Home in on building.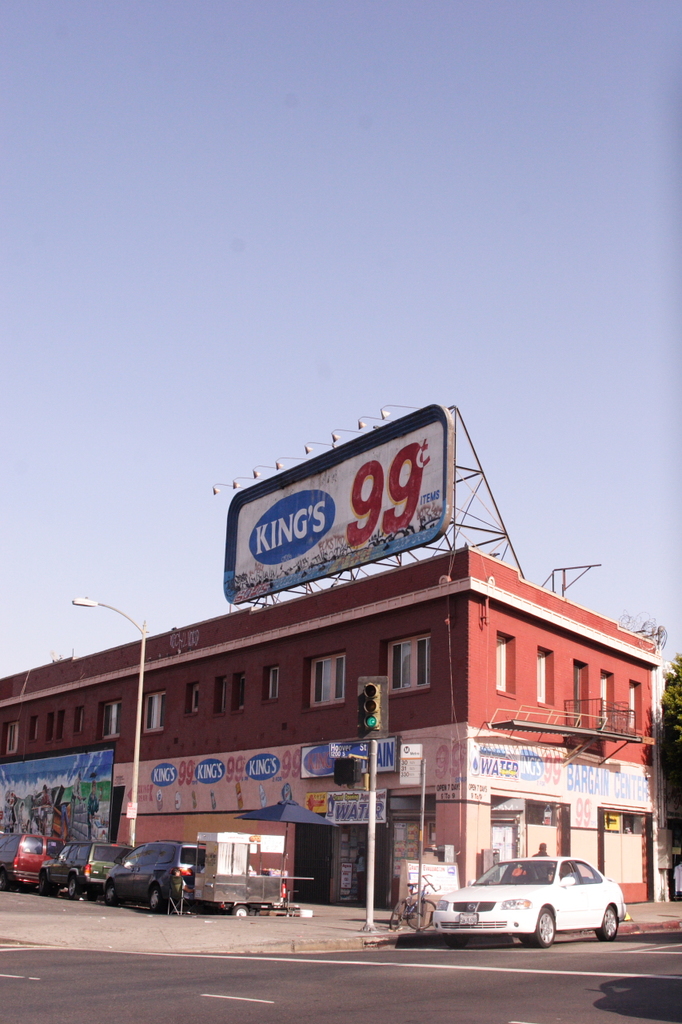
Homed in at x1=0 y1=543 x2=674 y2=913.
